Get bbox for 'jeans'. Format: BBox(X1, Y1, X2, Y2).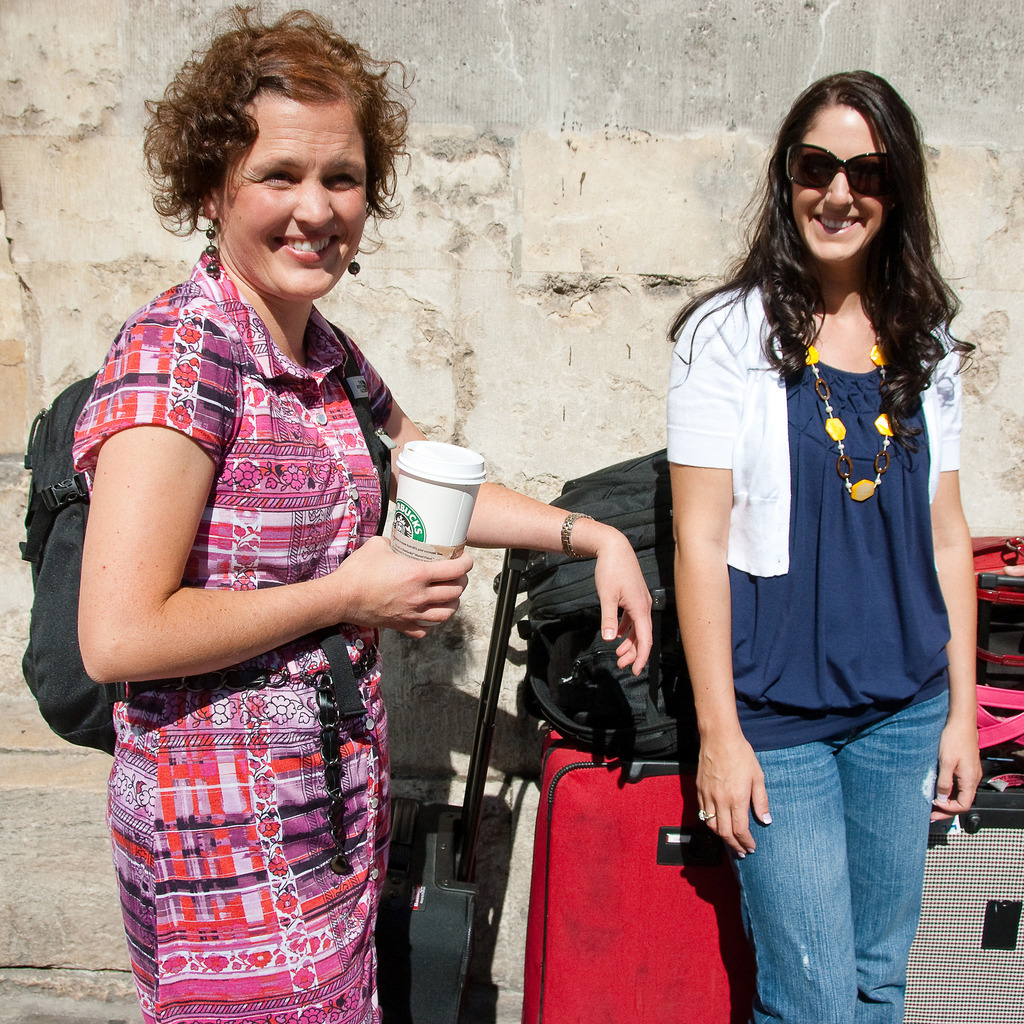
BBox(731, 695, 958, 1021).
